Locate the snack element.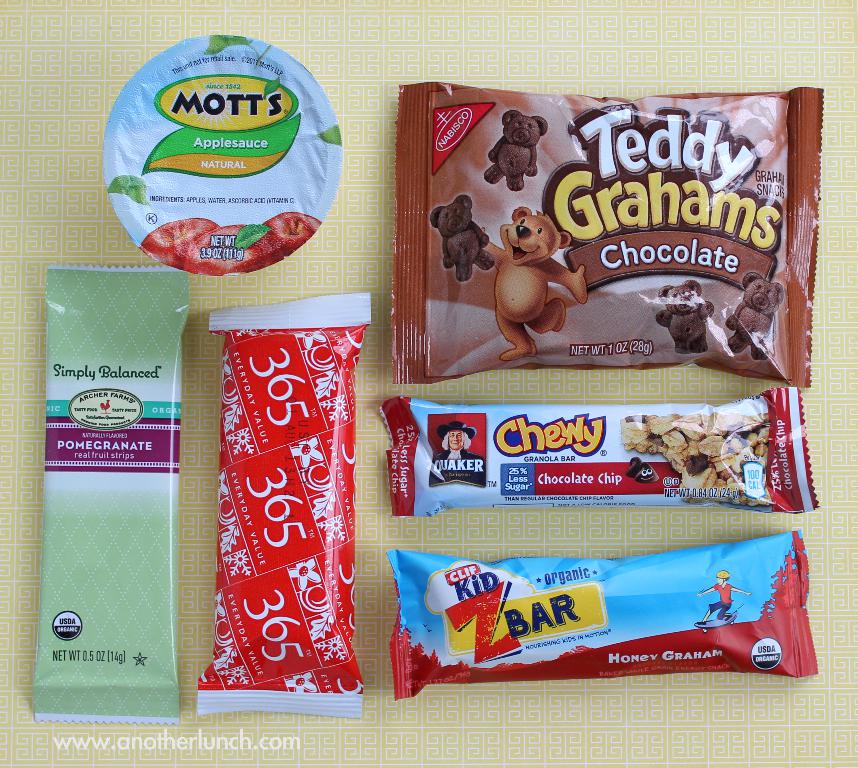
Element bbox: box=[433, 197, 503, 287].
